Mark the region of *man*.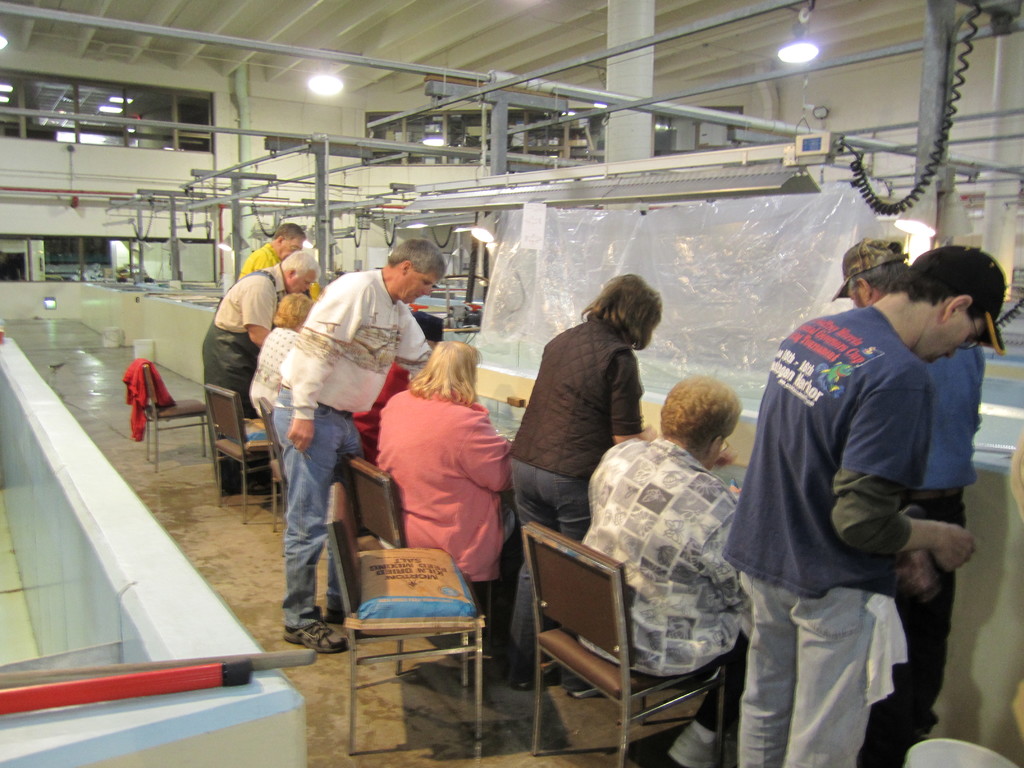
Region: [845,252,1000,763].
